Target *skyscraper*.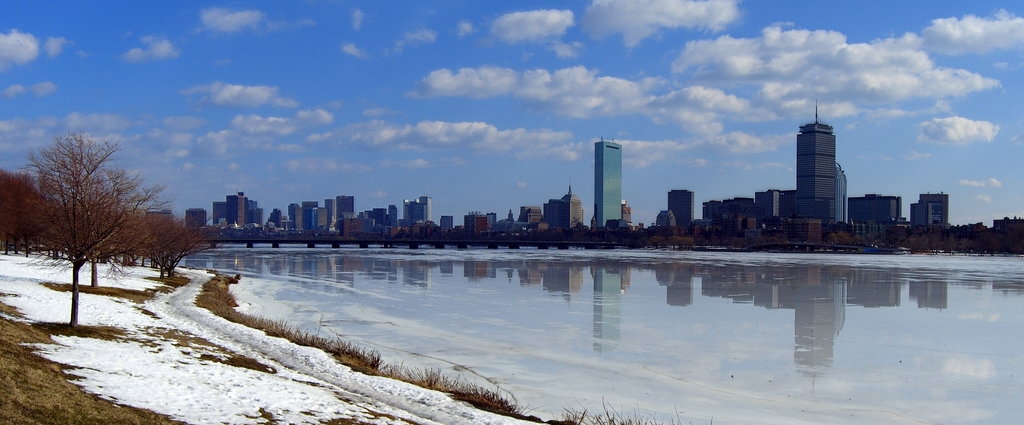
Target region: rect(440, 216, 454, 230).
